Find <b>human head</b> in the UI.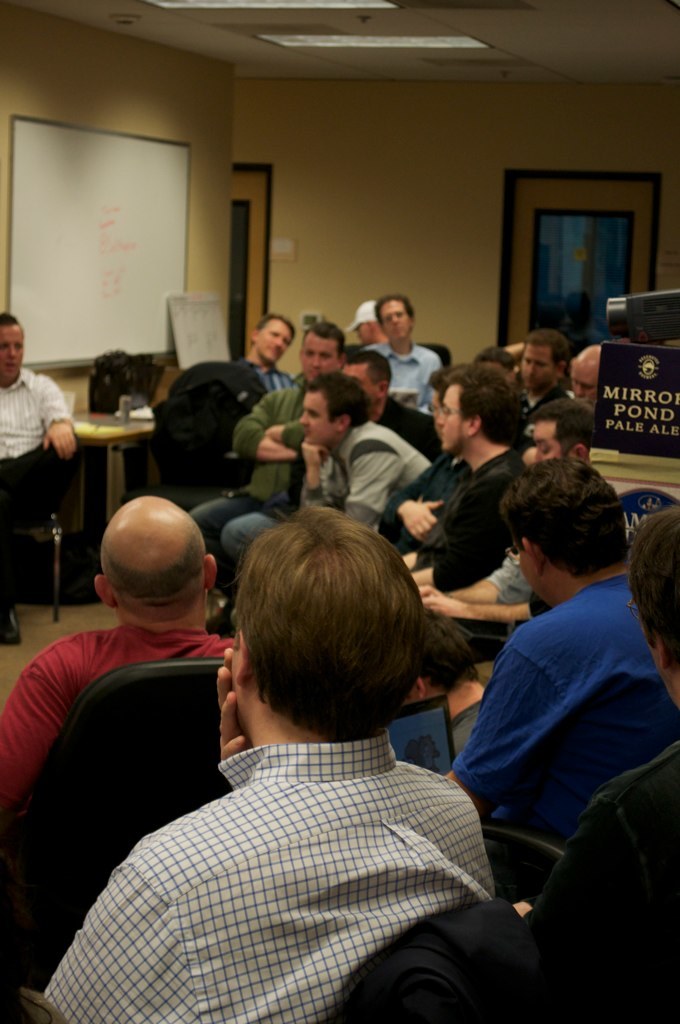
UI element at [352,298,389,348].
